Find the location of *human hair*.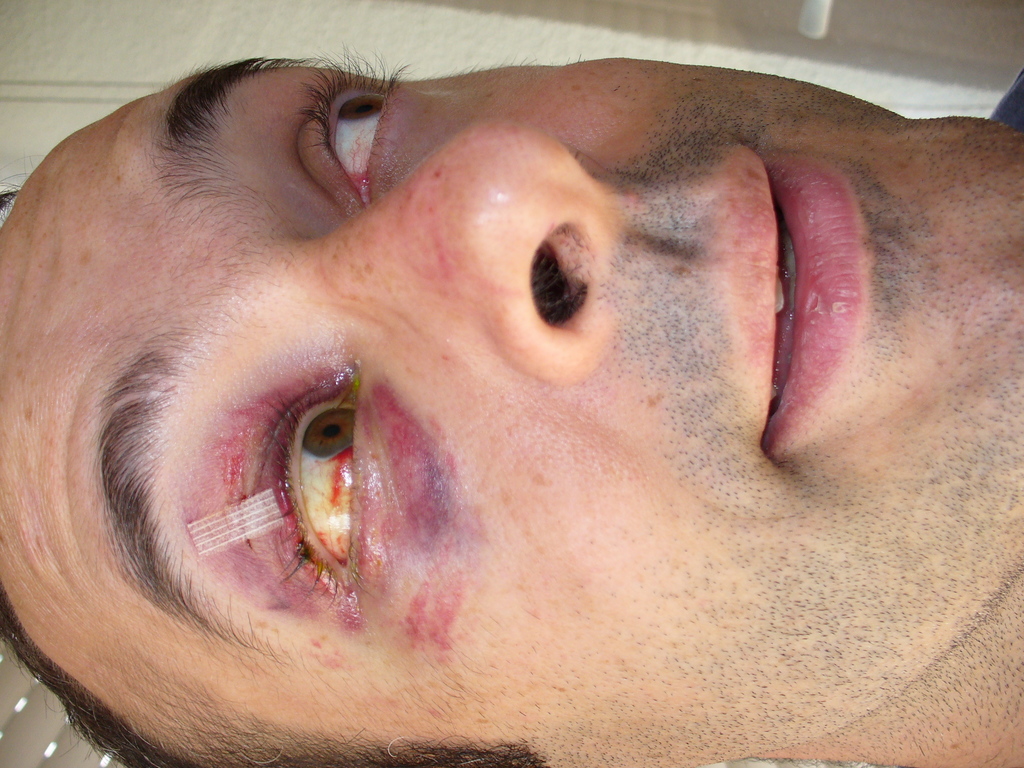
Location: locate(0, 148, 543, 767).
